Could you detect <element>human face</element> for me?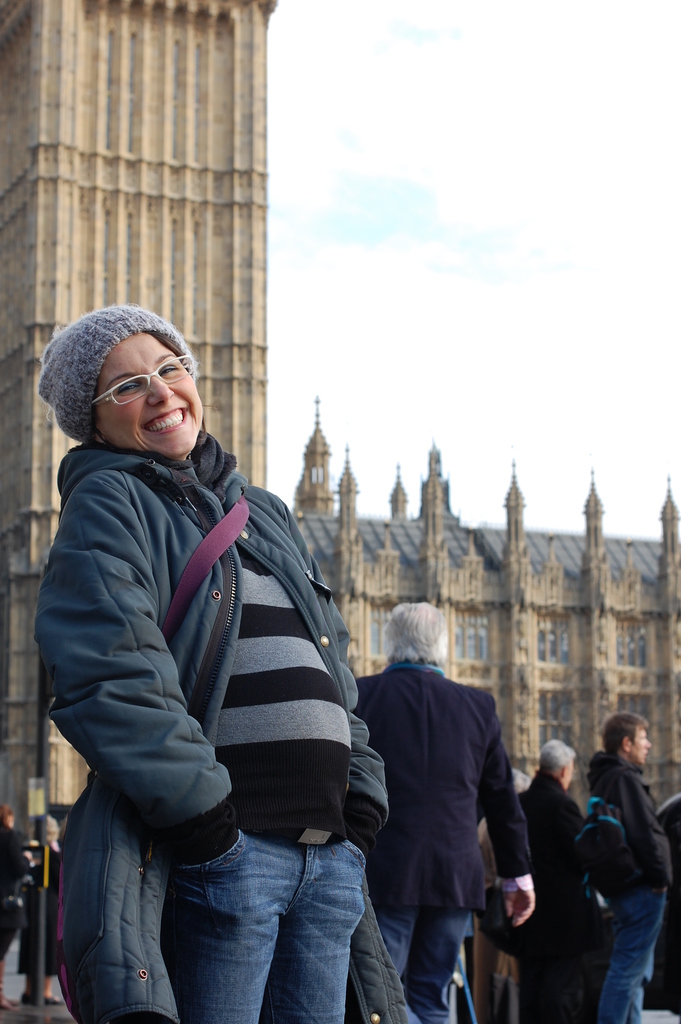
Detection result: box=[92, 335, 204, 452].
